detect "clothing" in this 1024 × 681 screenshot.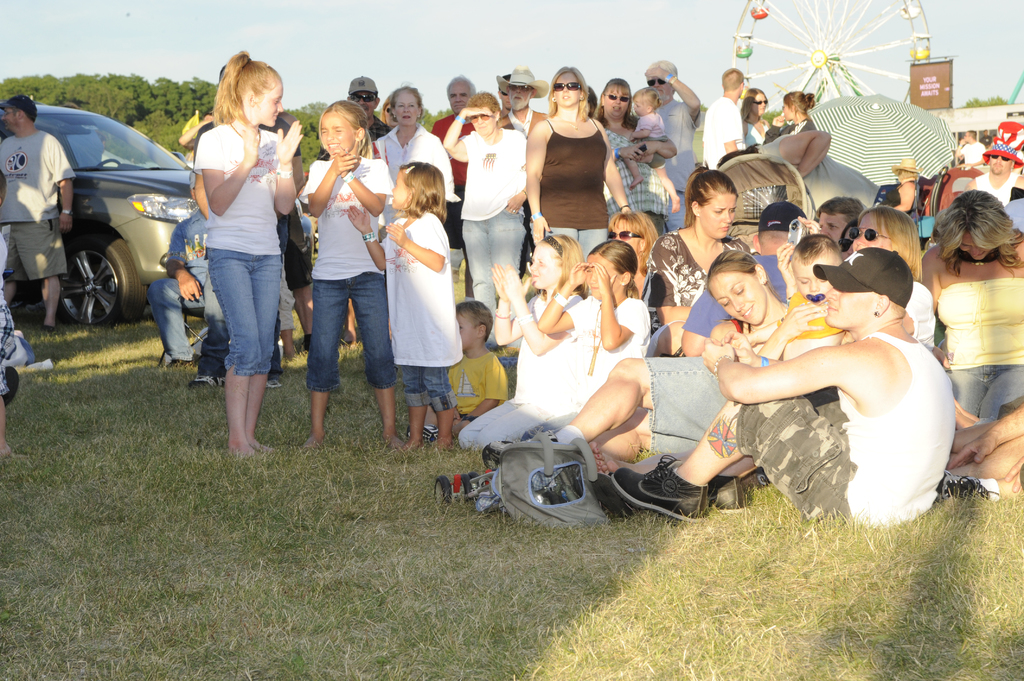
Detection: rect(972, 170, 1022, 211).
